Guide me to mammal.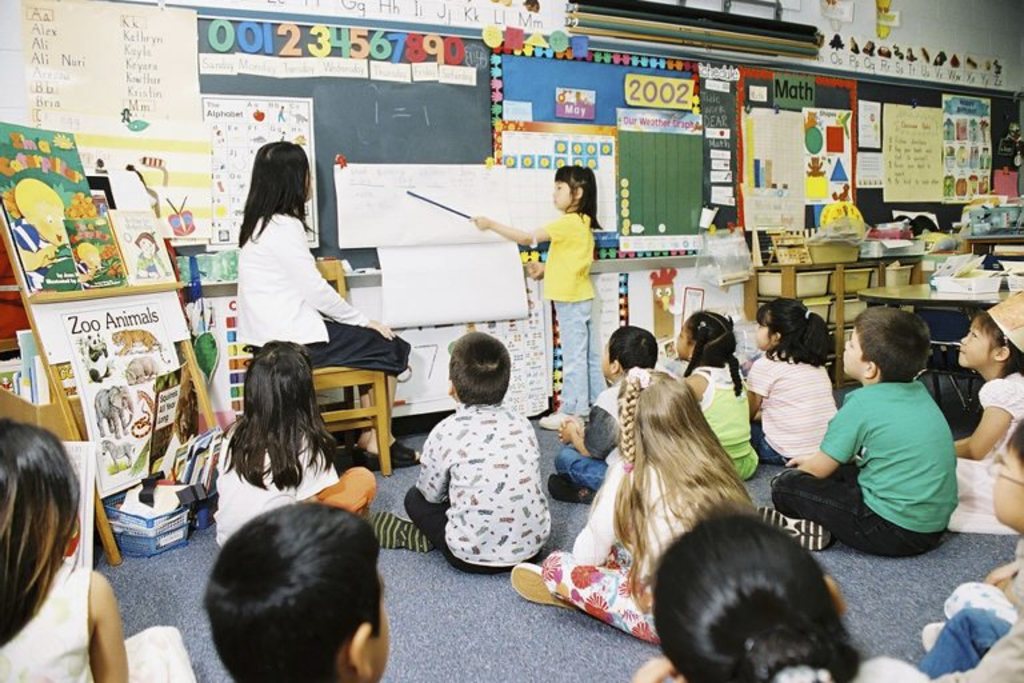
Guidance: bbox=(85, 331, 112, 383).
